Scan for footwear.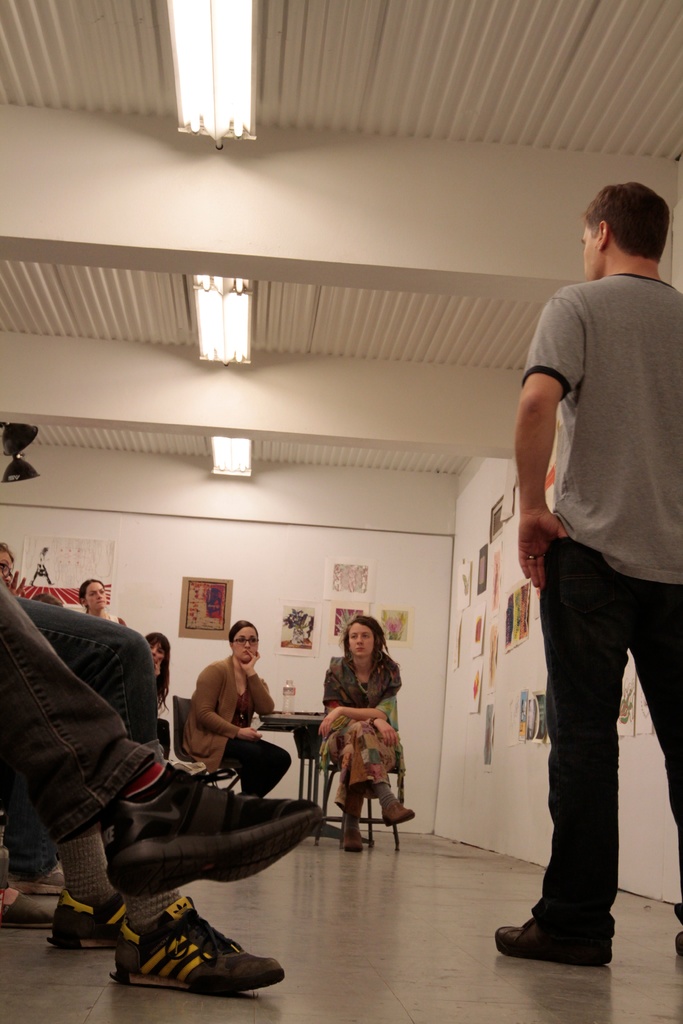
Scan result: <region>386, 800, 415, 824</region>.
